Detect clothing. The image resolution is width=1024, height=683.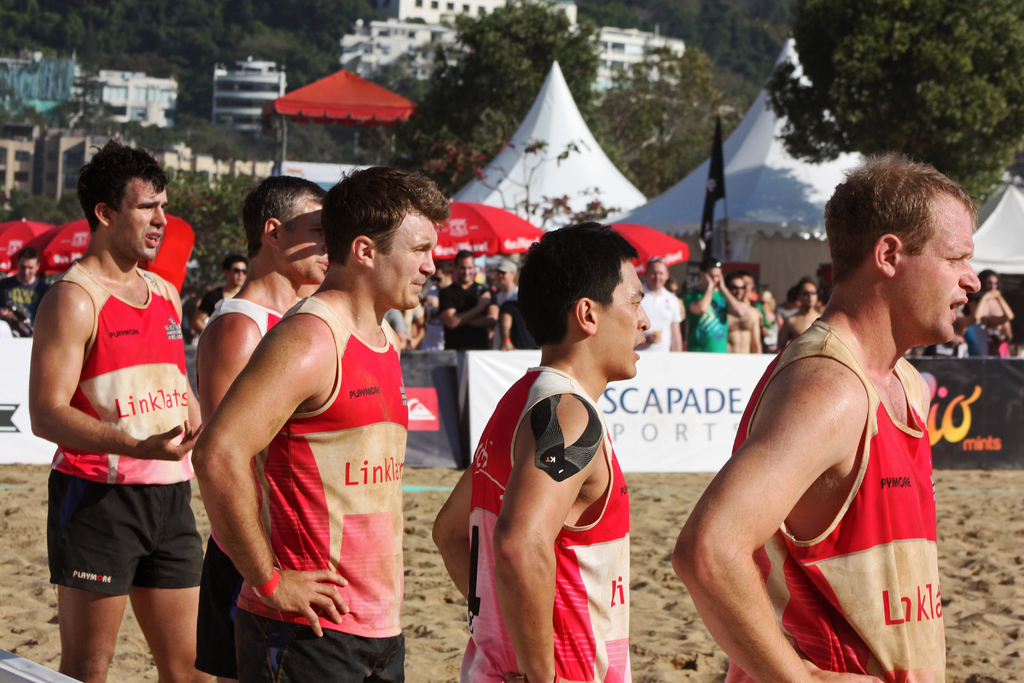
(x1=678, y1=280, x2=739, y2=348).
